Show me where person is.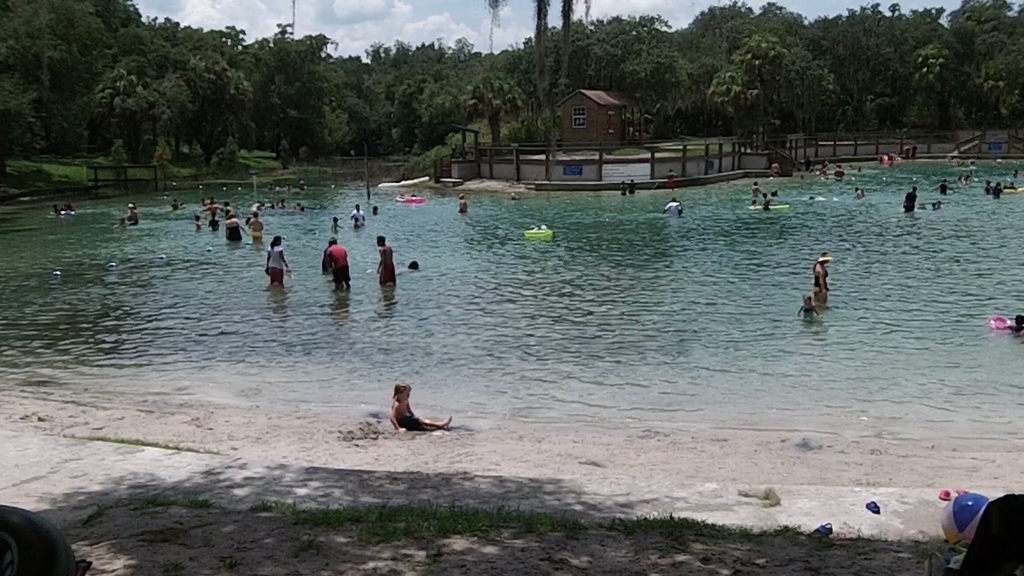
person is at BBox(1013, 312, 1023, 334).
